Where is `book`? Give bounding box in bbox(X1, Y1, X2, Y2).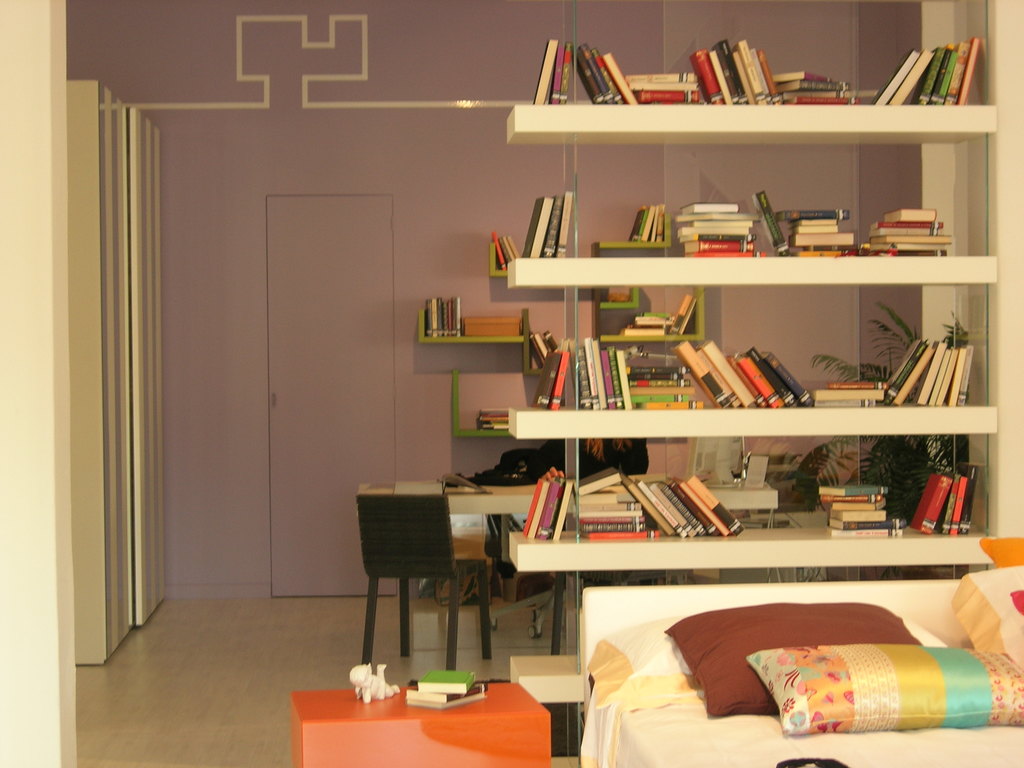
bbox(419, 667, 480, 691).
